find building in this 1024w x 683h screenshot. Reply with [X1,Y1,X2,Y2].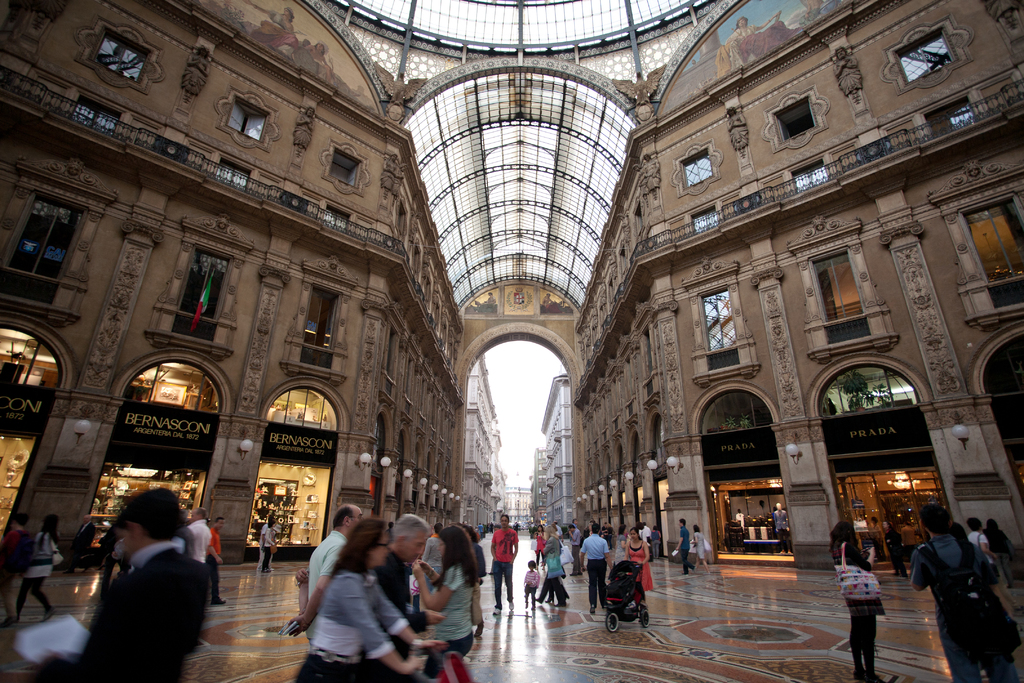
[506,490,532,523].
